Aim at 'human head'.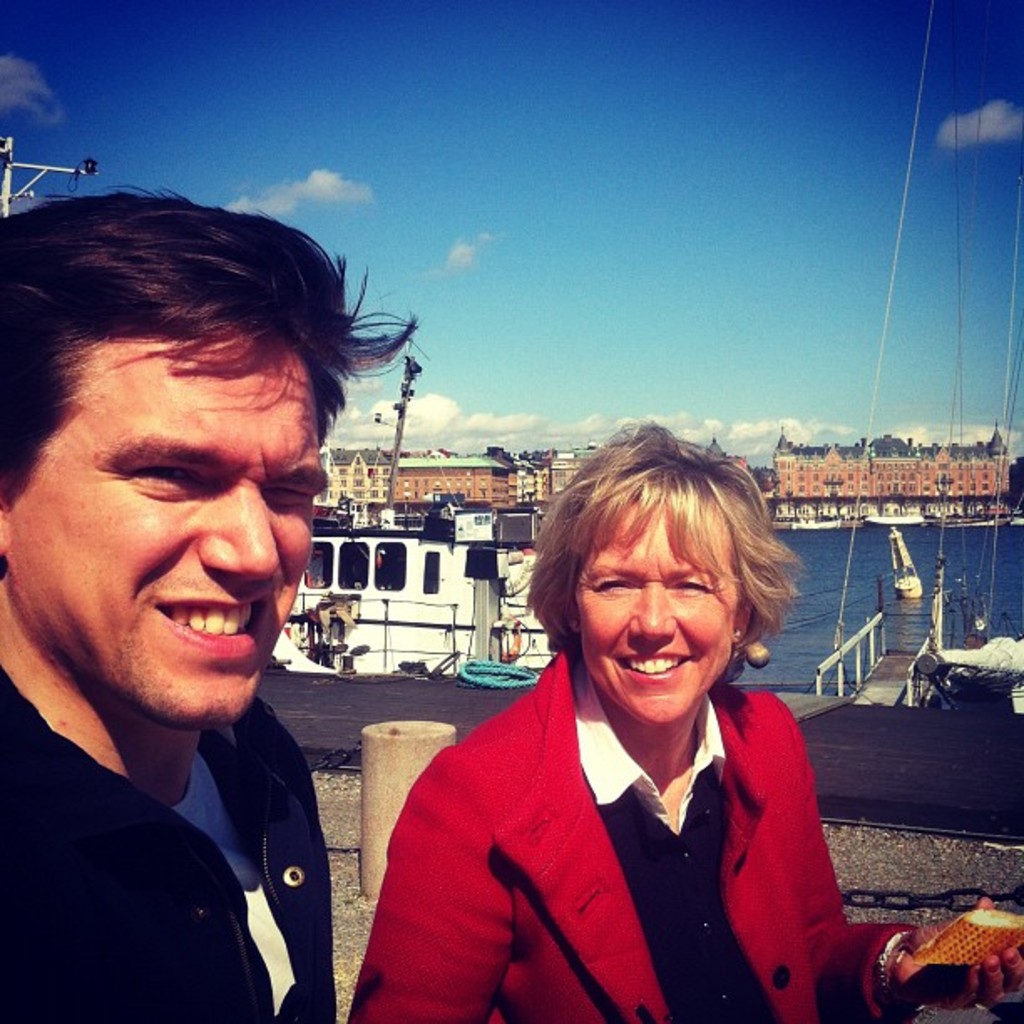
Aimed at locate(0, 184, 413, 724).
